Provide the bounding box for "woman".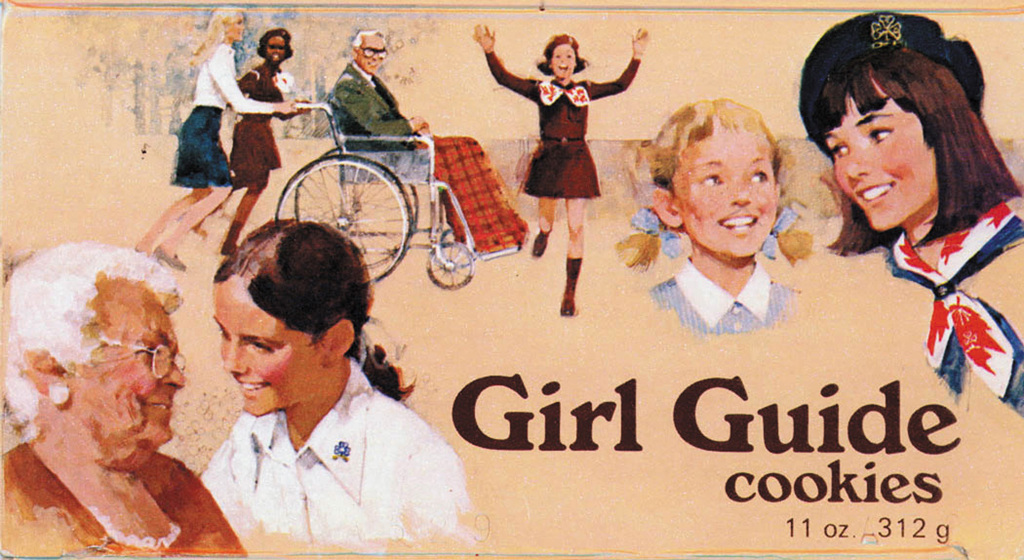
locate(137, 3, 301, 267).
